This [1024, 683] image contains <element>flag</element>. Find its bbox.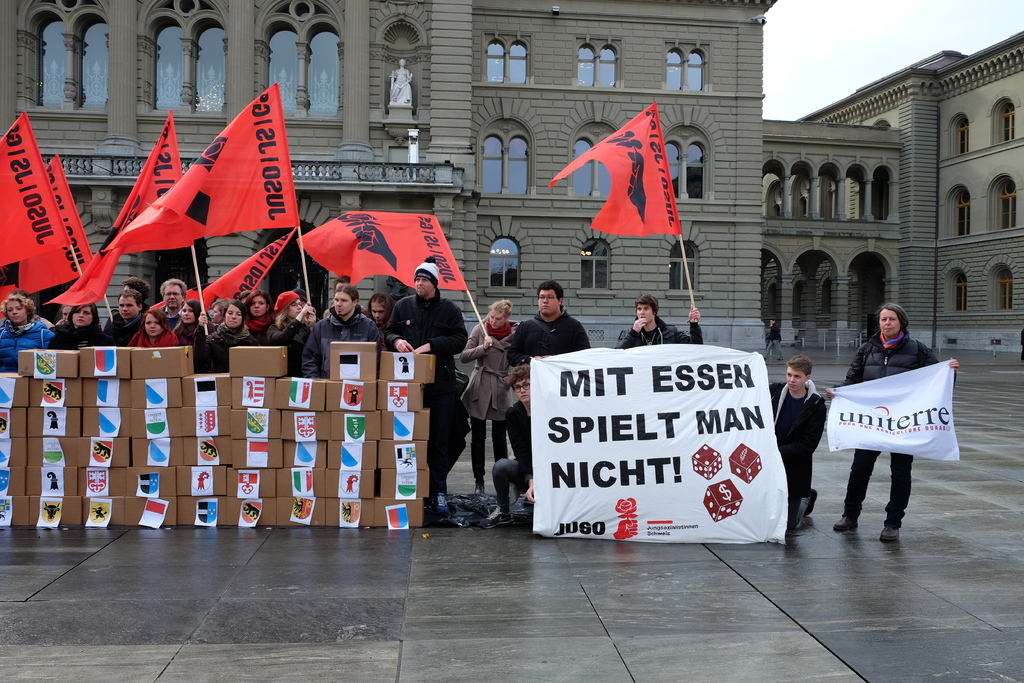
bbox=[181, 217, 297, 310].
